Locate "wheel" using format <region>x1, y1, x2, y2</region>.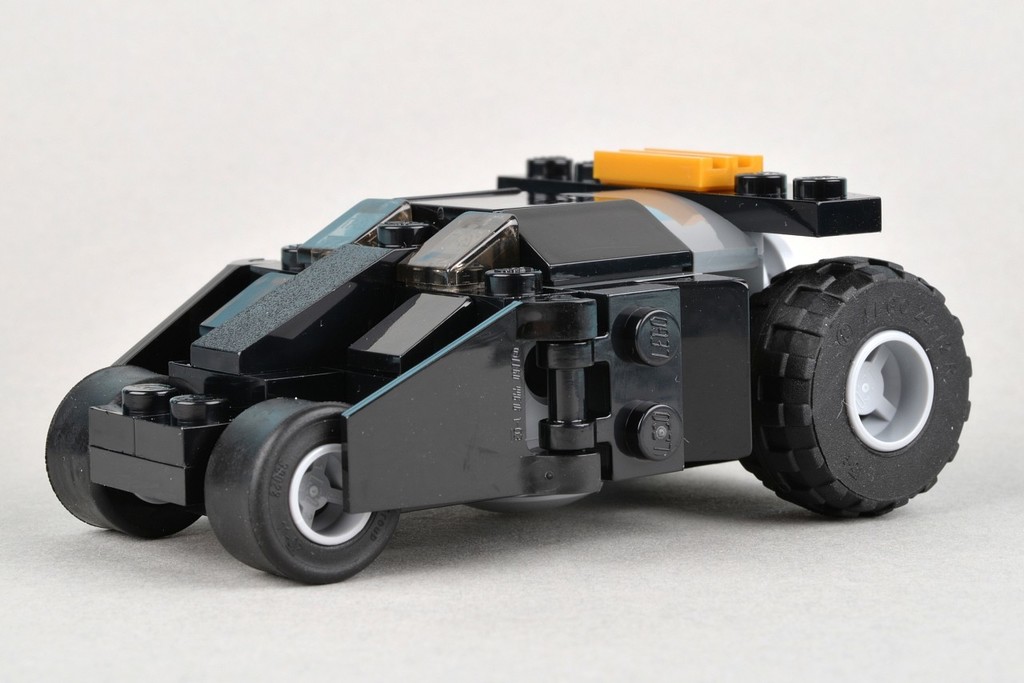
<region>742, 252, 970, 521</region>.
